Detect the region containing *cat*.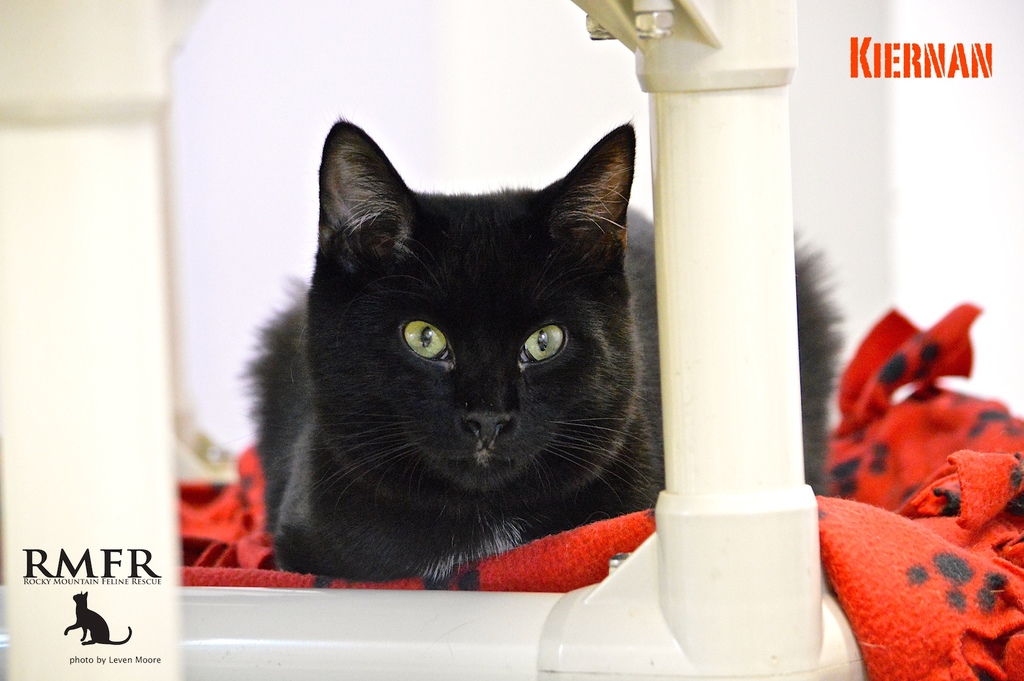
x1=218, y1=116, x2=845, y2=588.
